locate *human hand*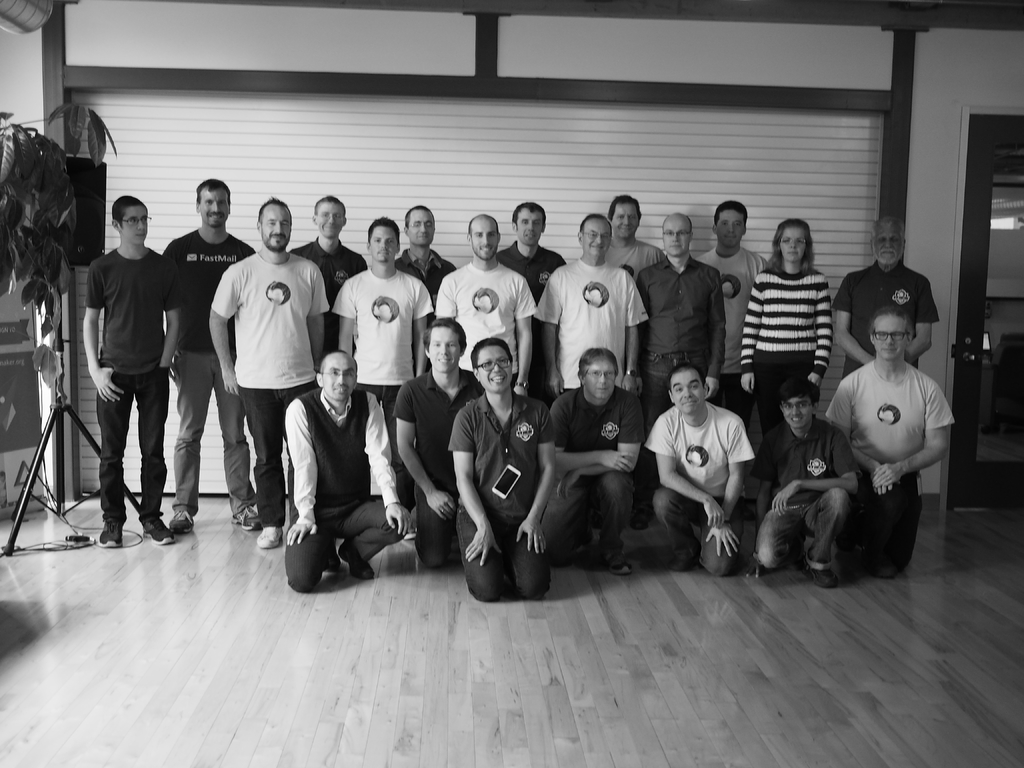
BBox(427, 490, 457, 522)
